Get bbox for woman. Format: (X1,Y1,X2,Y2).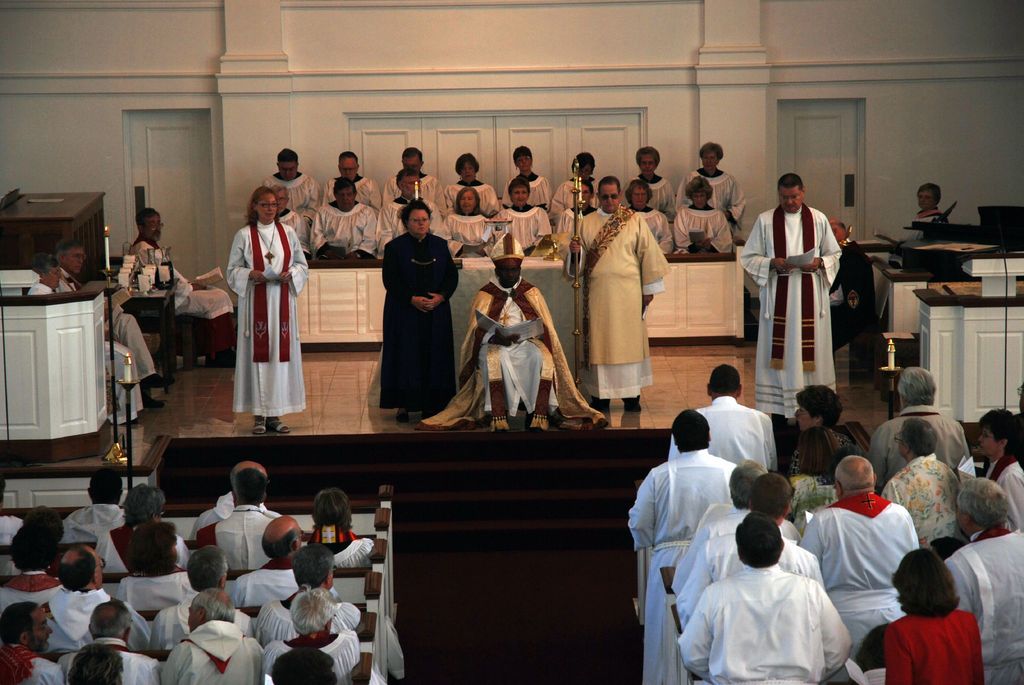
(792,425,851,483).
